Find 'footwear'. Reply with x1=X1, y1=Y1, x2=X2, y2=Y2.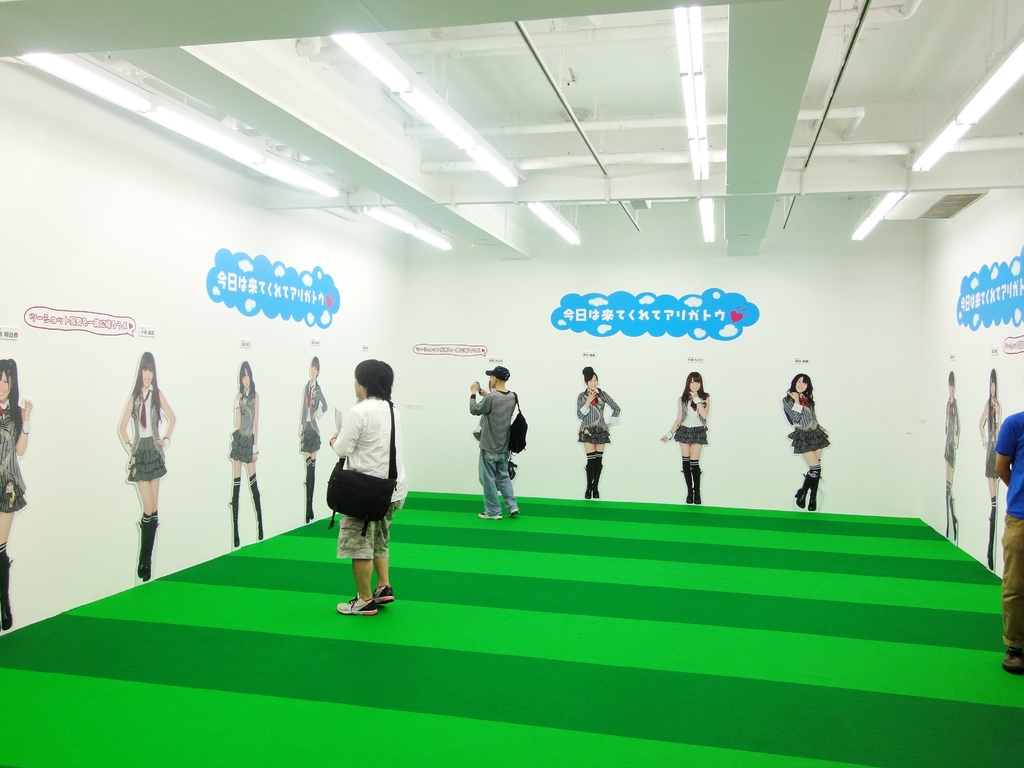
x1=342, y1=596, x2=380, y2=616.
